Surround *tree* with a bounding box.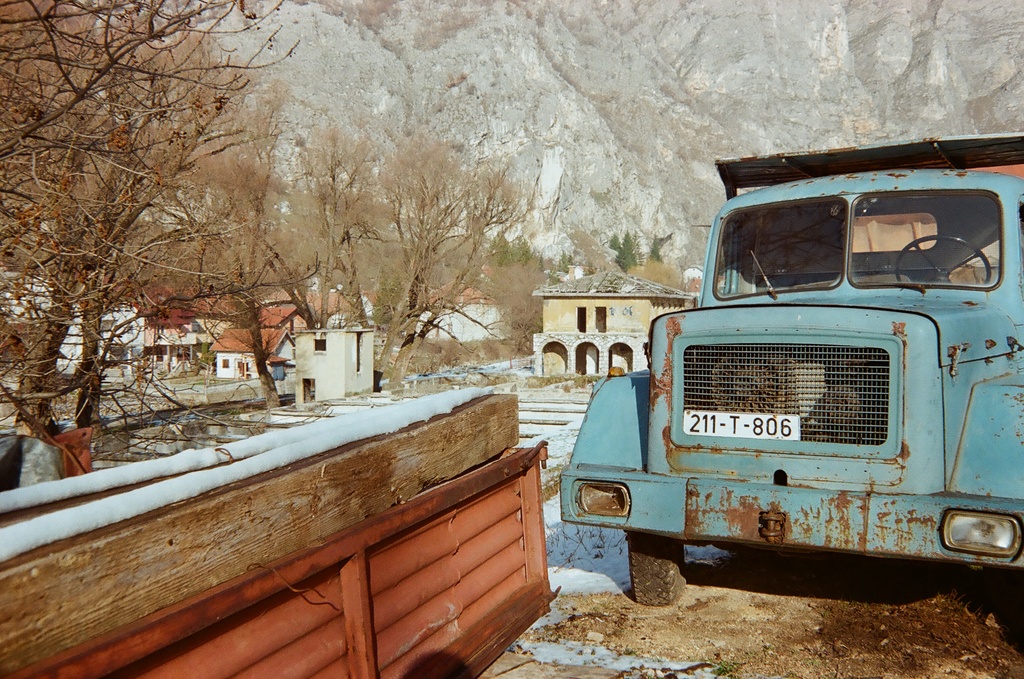
{"left": 298, "top": 117, "right": 540, "bottom": 387}.
